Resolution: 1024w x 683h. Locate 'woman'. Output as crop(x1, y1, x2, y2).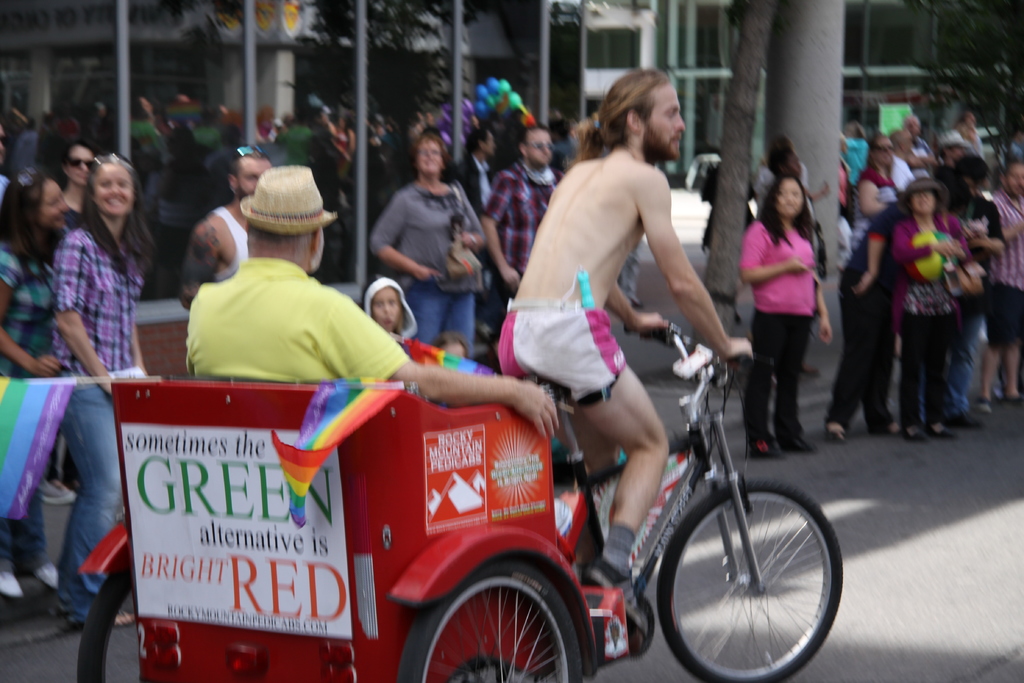
crop(855, 130, 904, 261).
